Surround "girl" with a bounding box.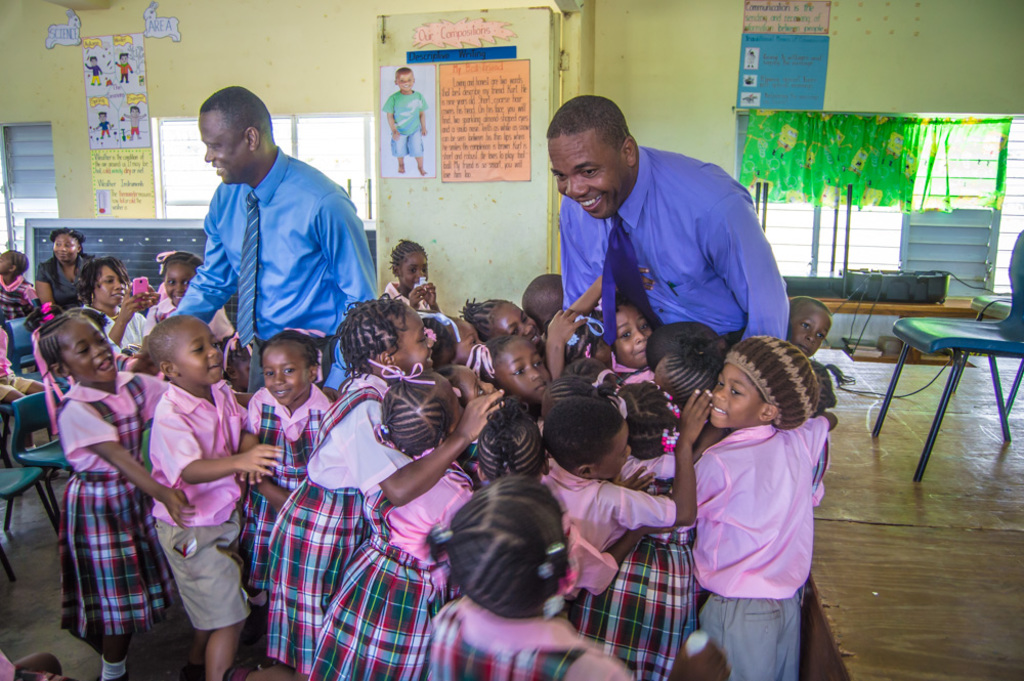
<bbox>36, 311, 189, 680</bbox>.
